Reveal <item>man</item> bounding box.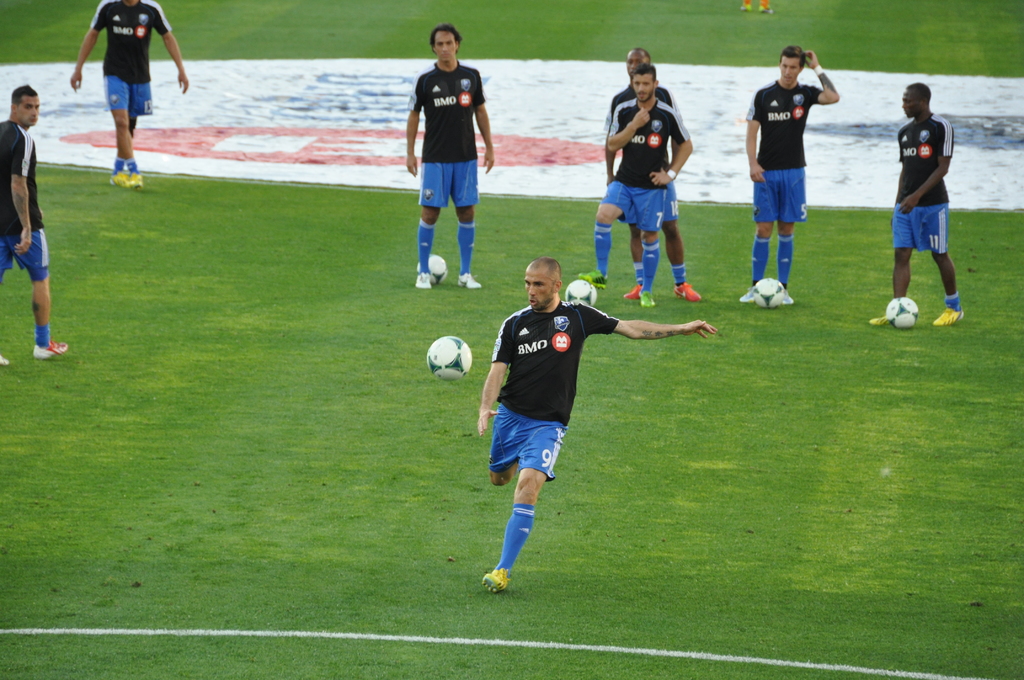
Revealed: bbox=(871, 81, 964, 325).
